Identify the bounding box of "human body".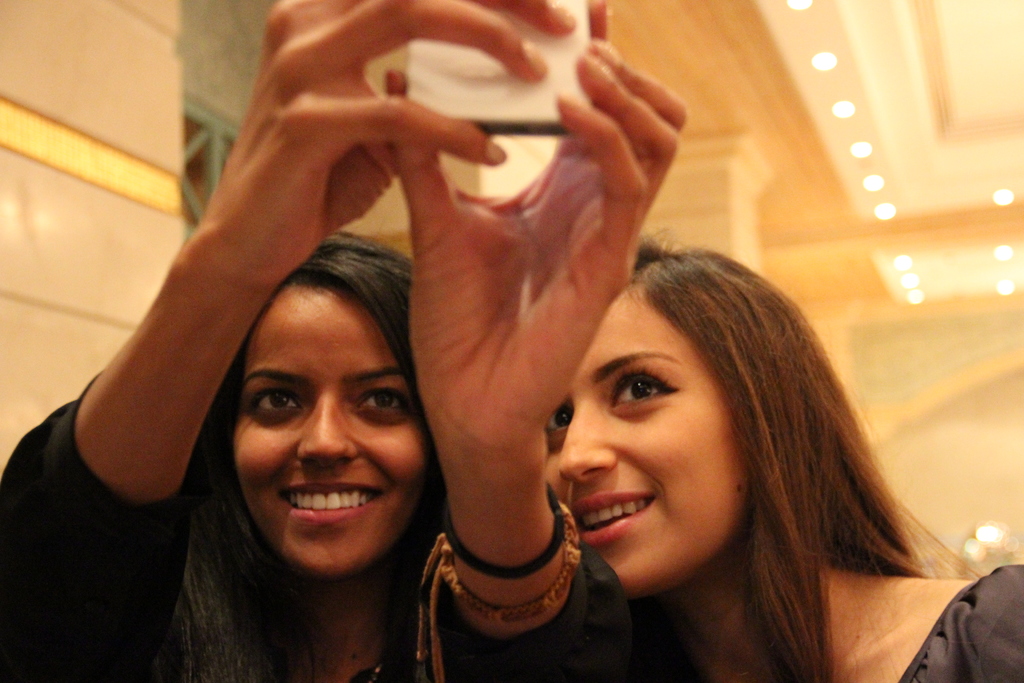
pyautogui.locateOnScreen(6, 0, 694, 682).
